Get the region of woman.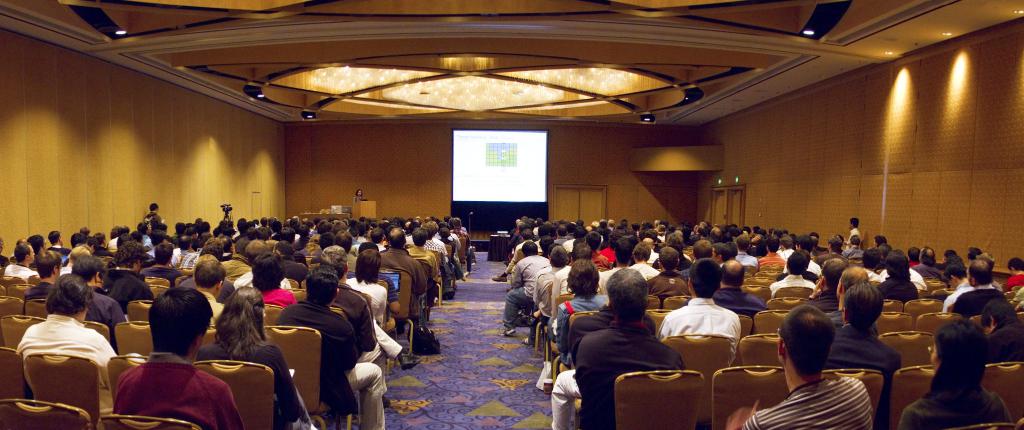
region(198, 288, 314, 429).
